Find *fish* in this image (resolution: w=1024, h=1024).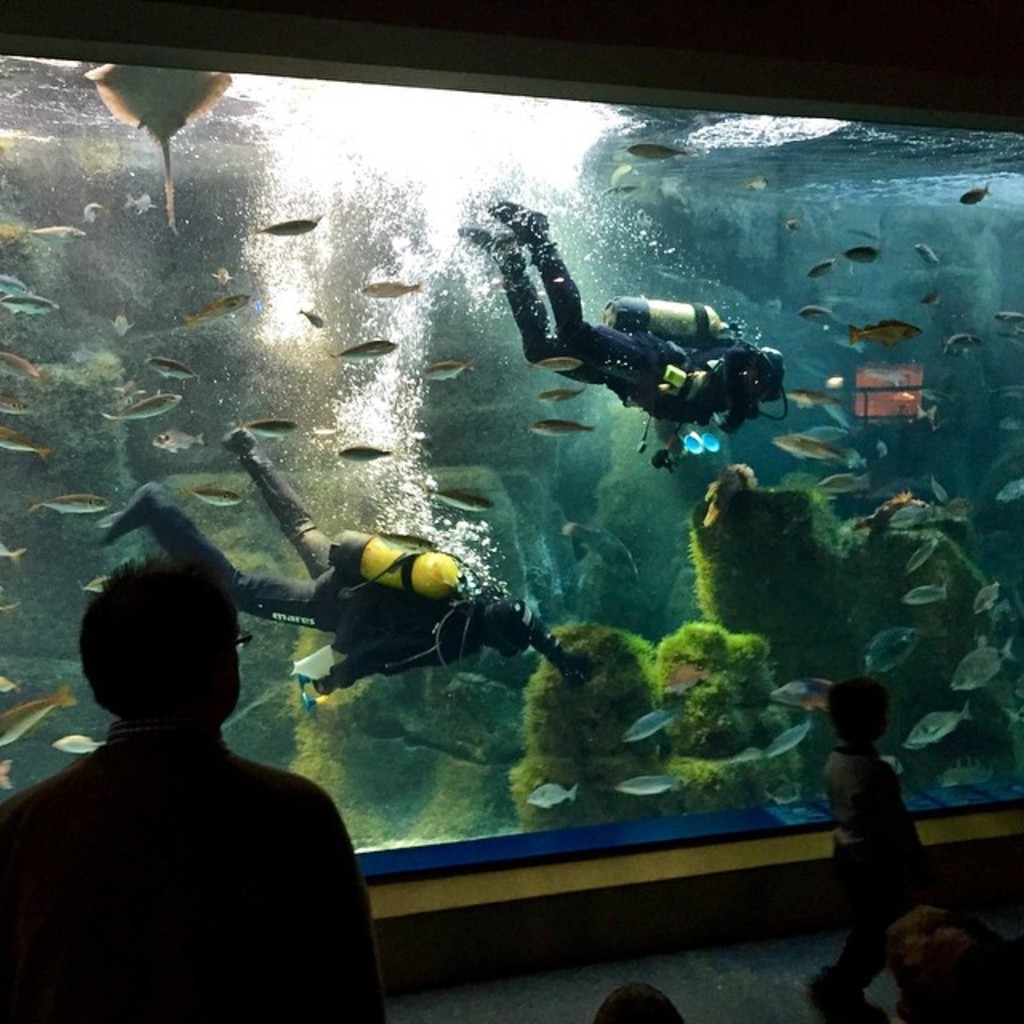
x1=774, y1=434, x2=850, y2=461.
